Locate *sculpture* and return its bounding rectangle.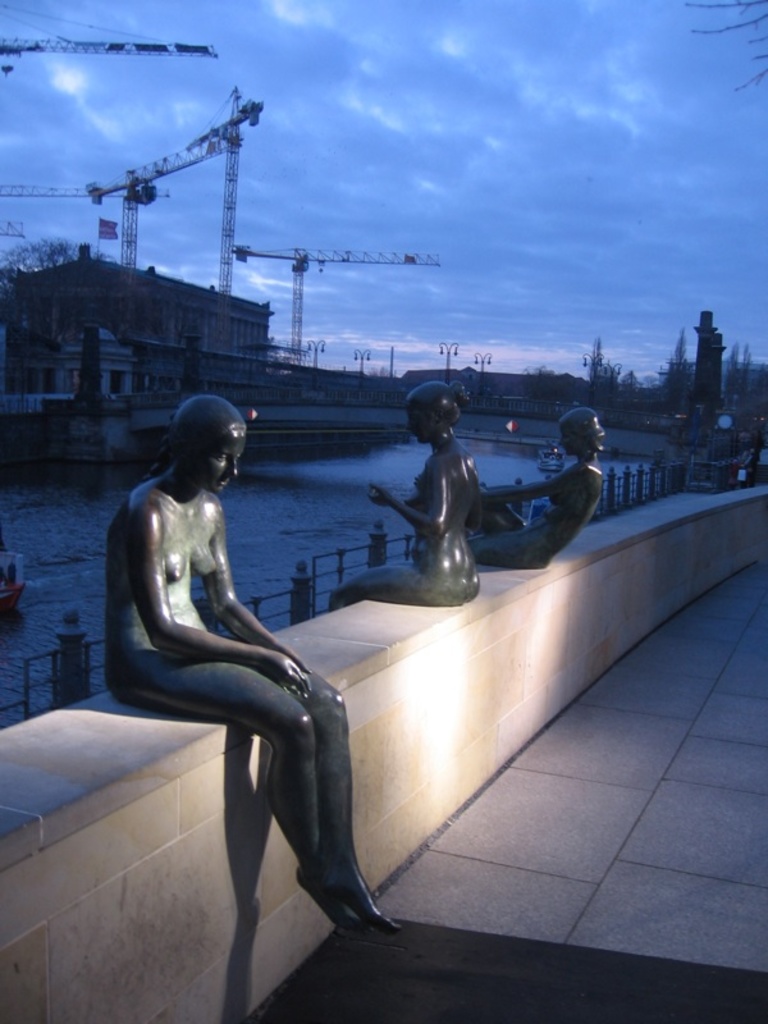
x1=319 y1=389 x2=486 y2=625.
